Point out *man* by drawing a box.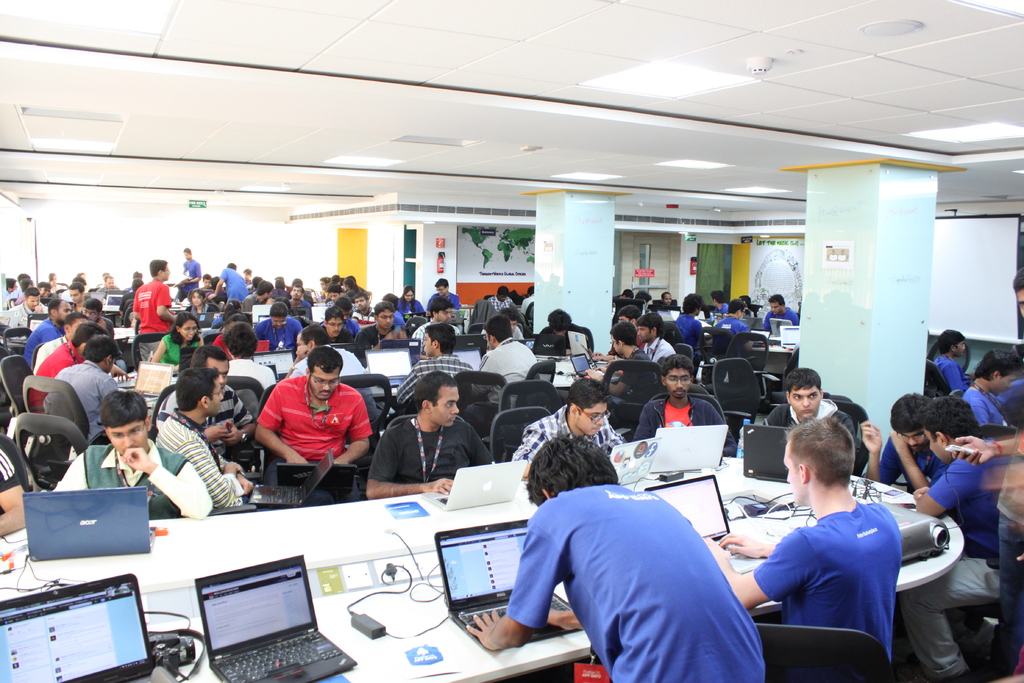
(x1=410, y1=300, x2=452, y2=352).
